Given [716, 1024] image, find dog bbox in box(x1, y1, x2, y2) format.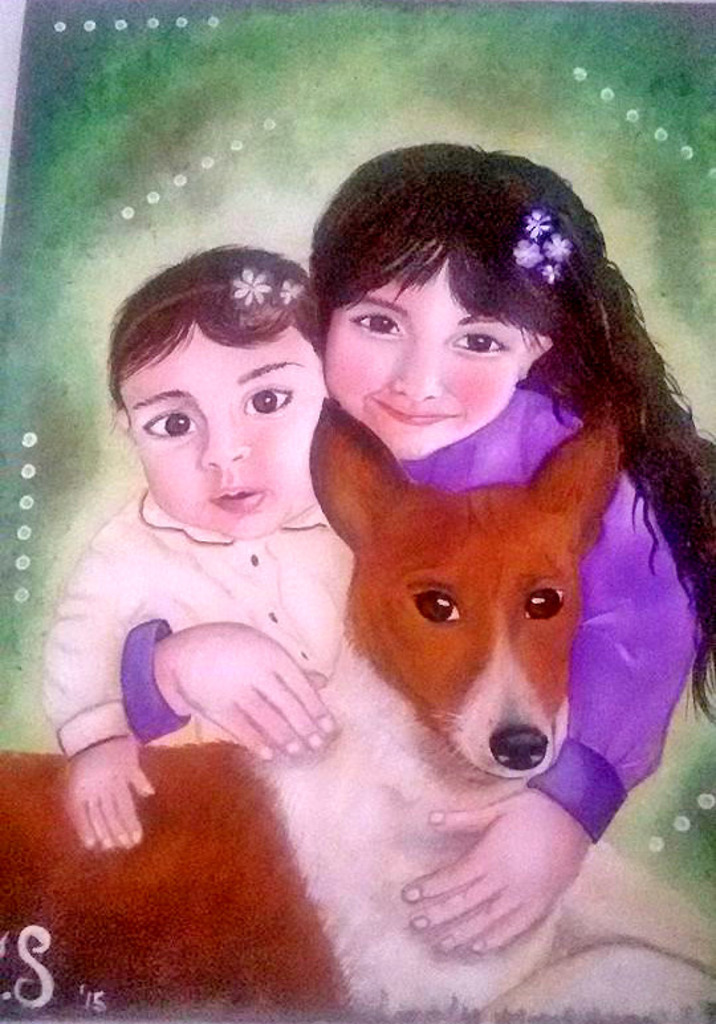
box(0, 397, 623, 1008).
